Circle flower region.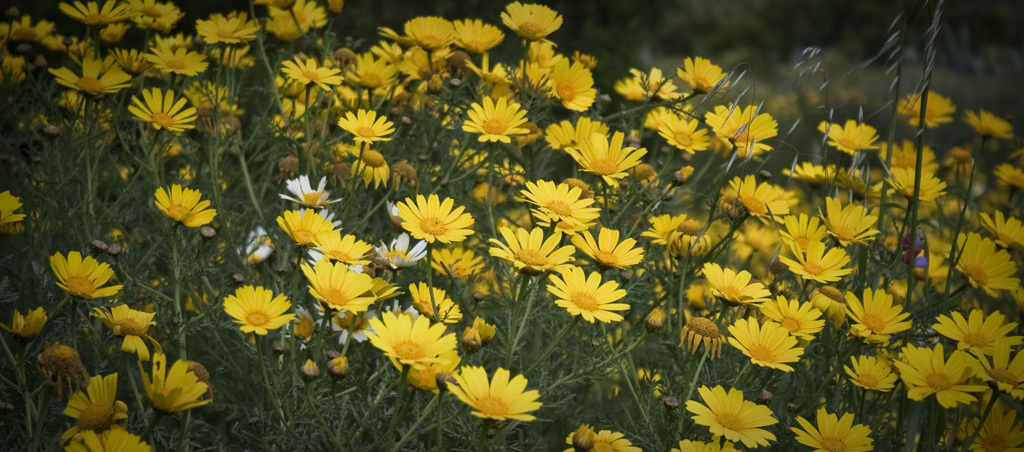
Region: box(615, 65, 684, 100).
